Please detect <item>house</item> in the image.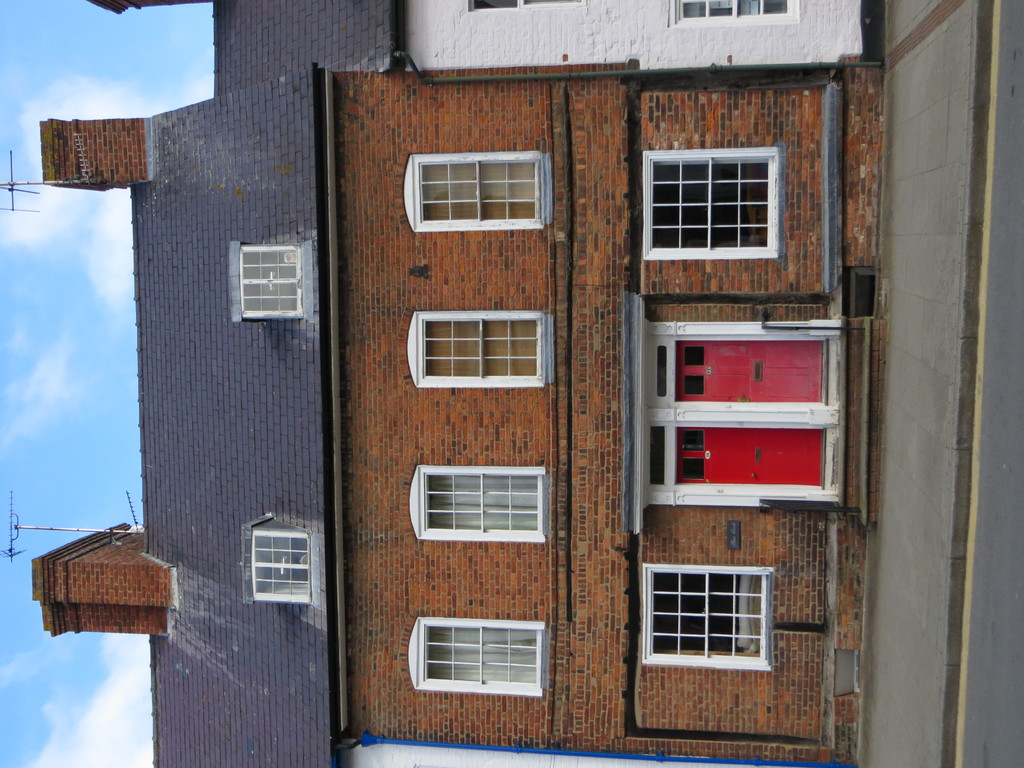
l=24, t=58, r=888, b=760.
